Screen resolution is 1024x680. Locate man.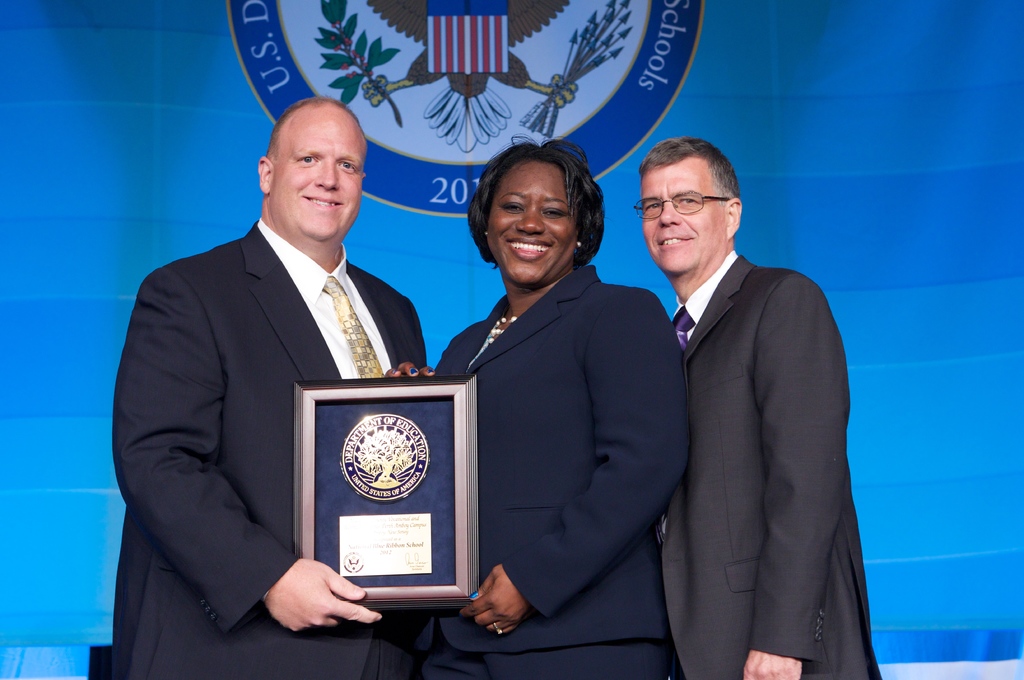
rect(111, 95, 434, 679).
